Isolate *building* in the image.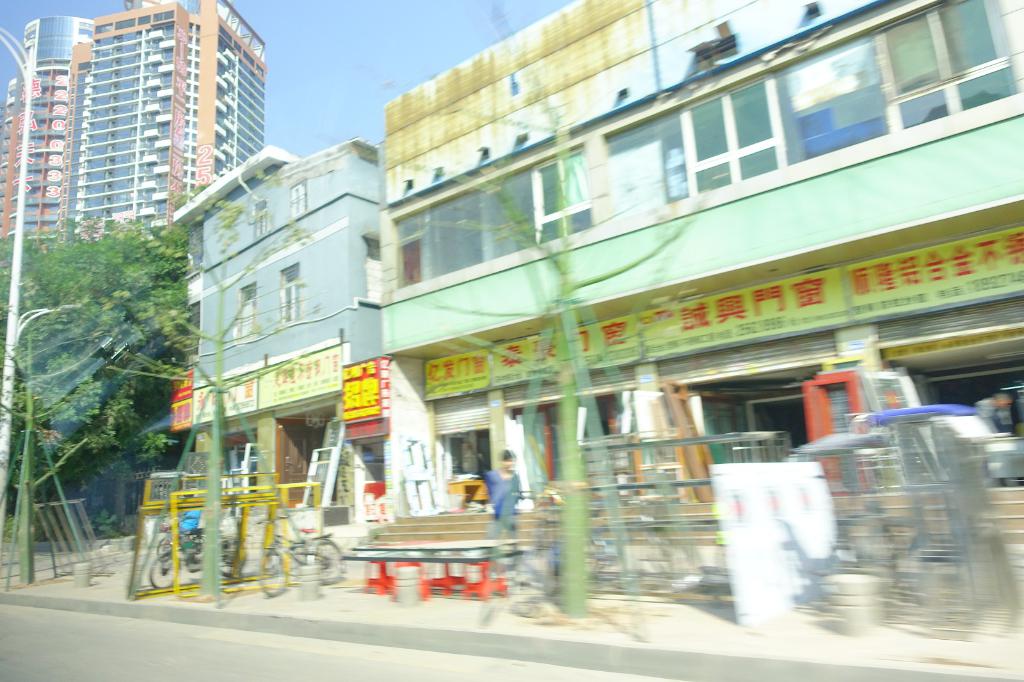
Isolated region: 0,0,268,245.
